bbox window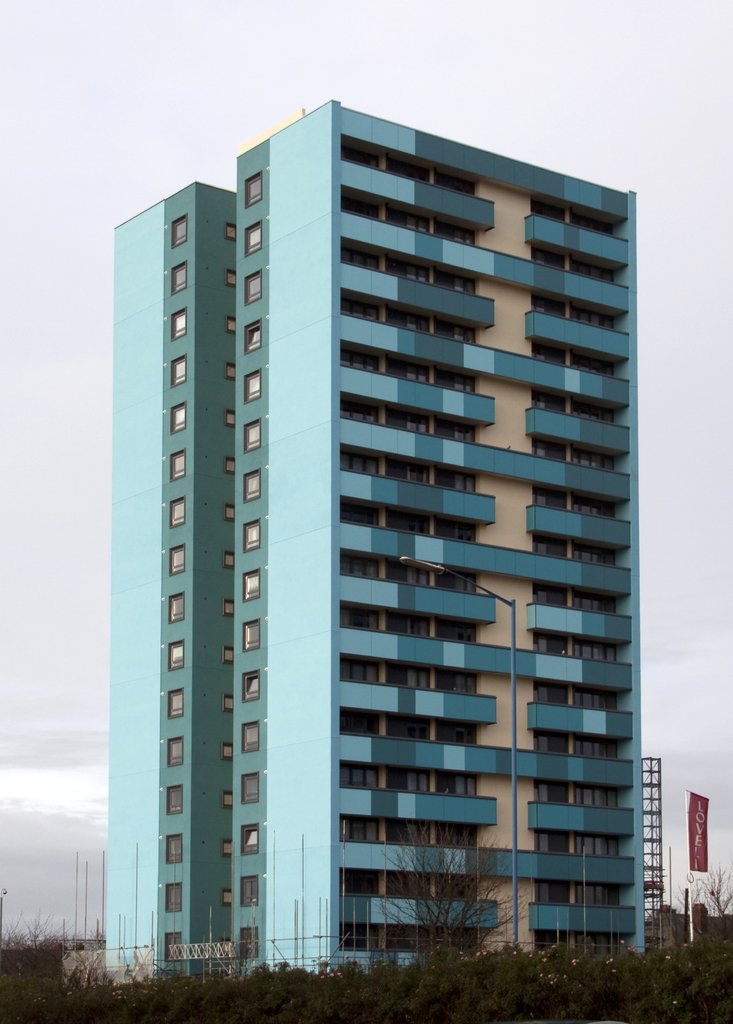
(left=438, top=615, right=478, bottom=641)
